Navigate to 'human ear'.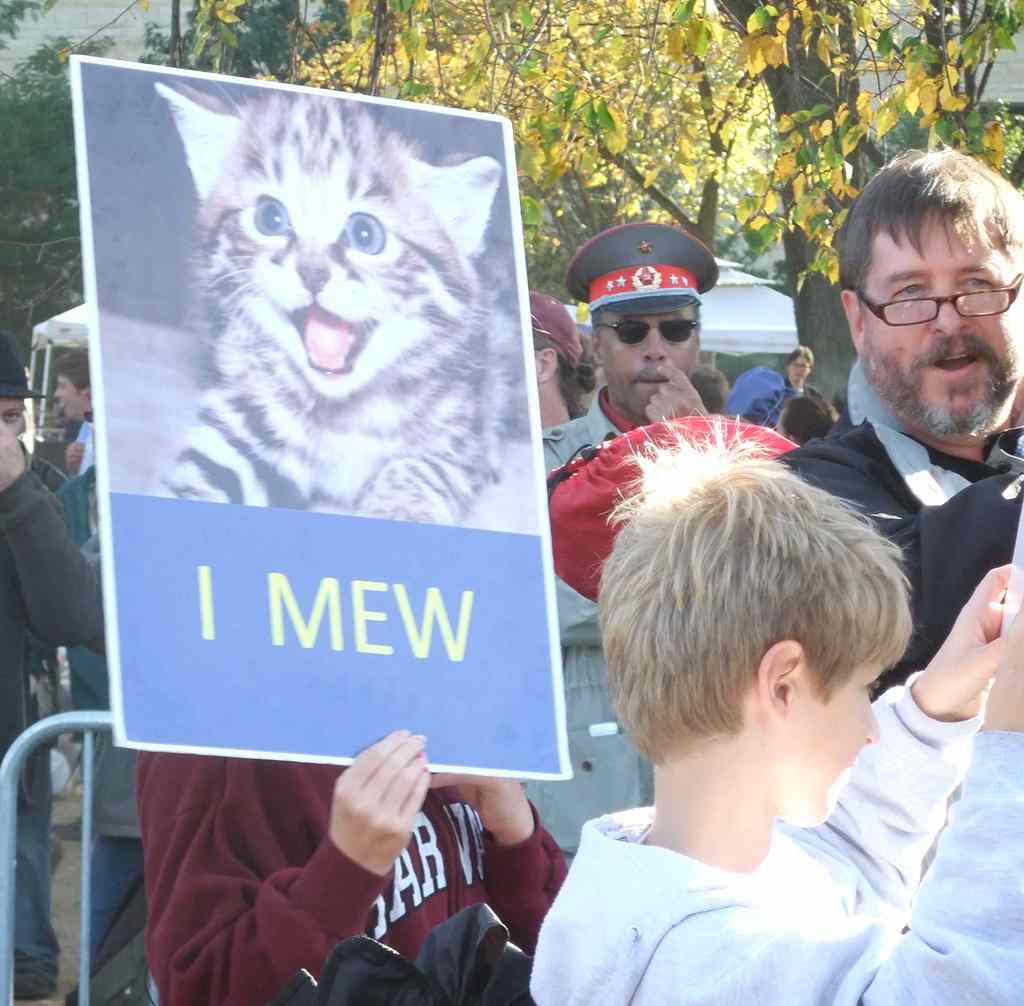
Navigation target: [left=540, top=350, right=557, bottom=386].
